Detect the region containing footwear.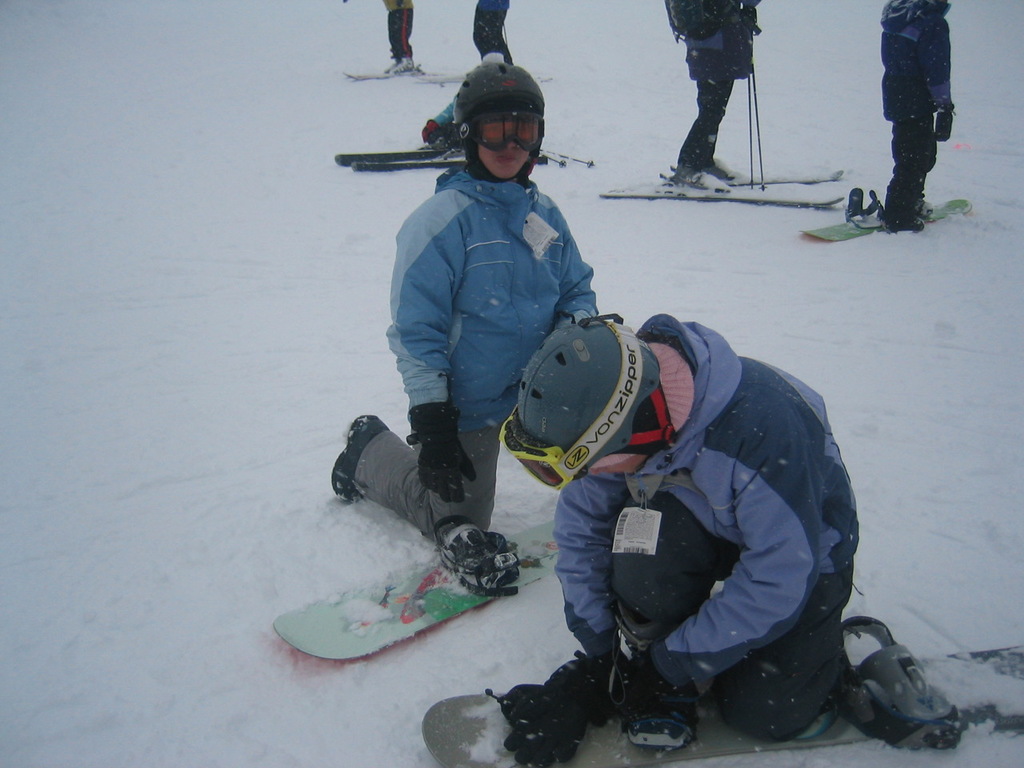
{"x1": 390, "y1": 57, "x2": 422, "y2": 75}.
